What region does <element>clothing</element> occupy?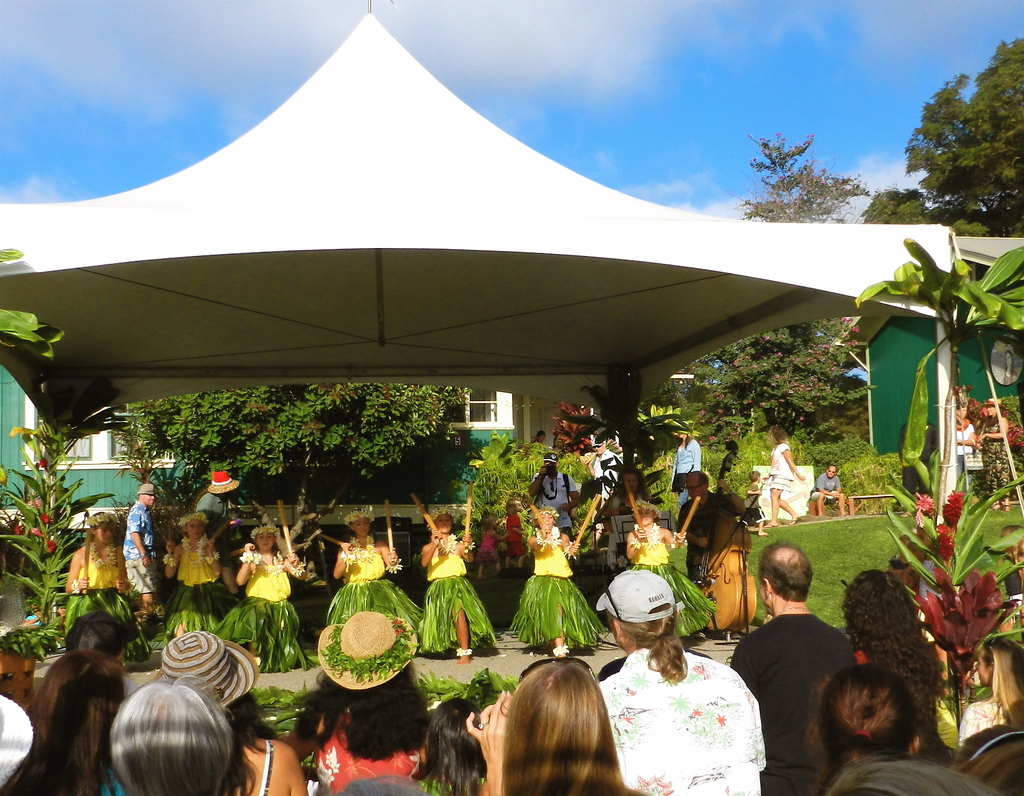
733 612 868 795.
